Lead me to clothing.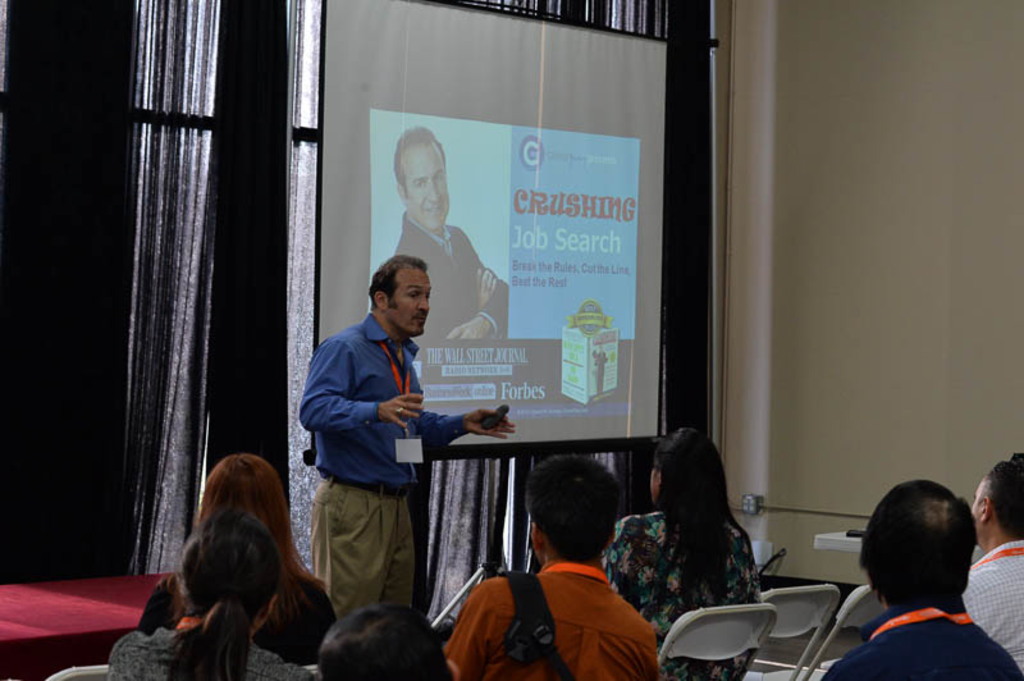
Lead to (left=301, top=302, right=471, bottom=479).
